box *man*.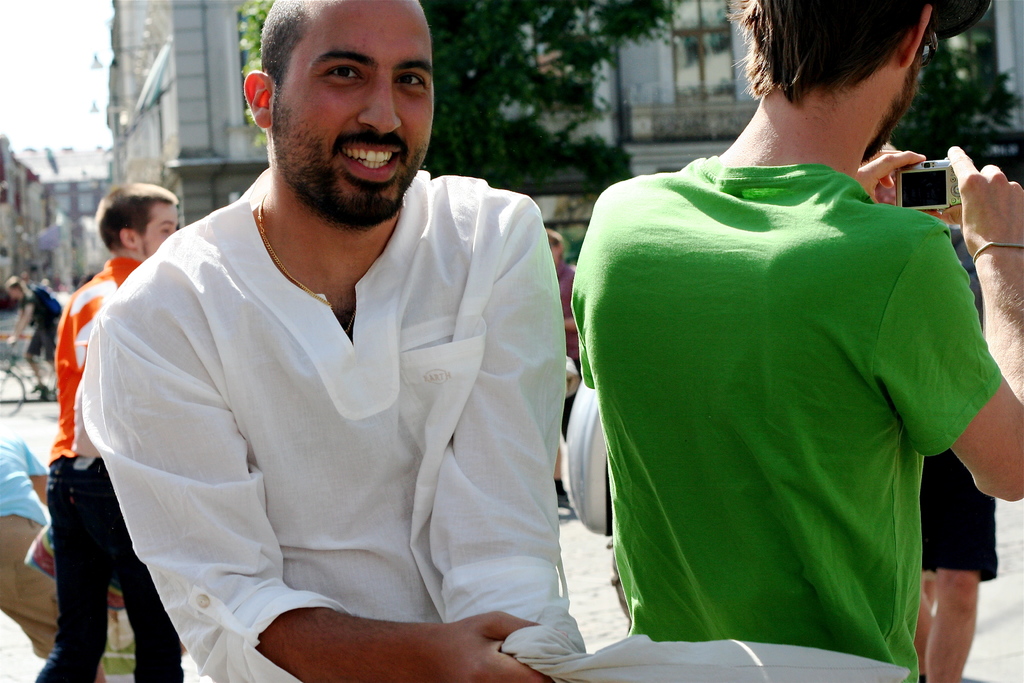
bbox(8, 268, 58, 393).
